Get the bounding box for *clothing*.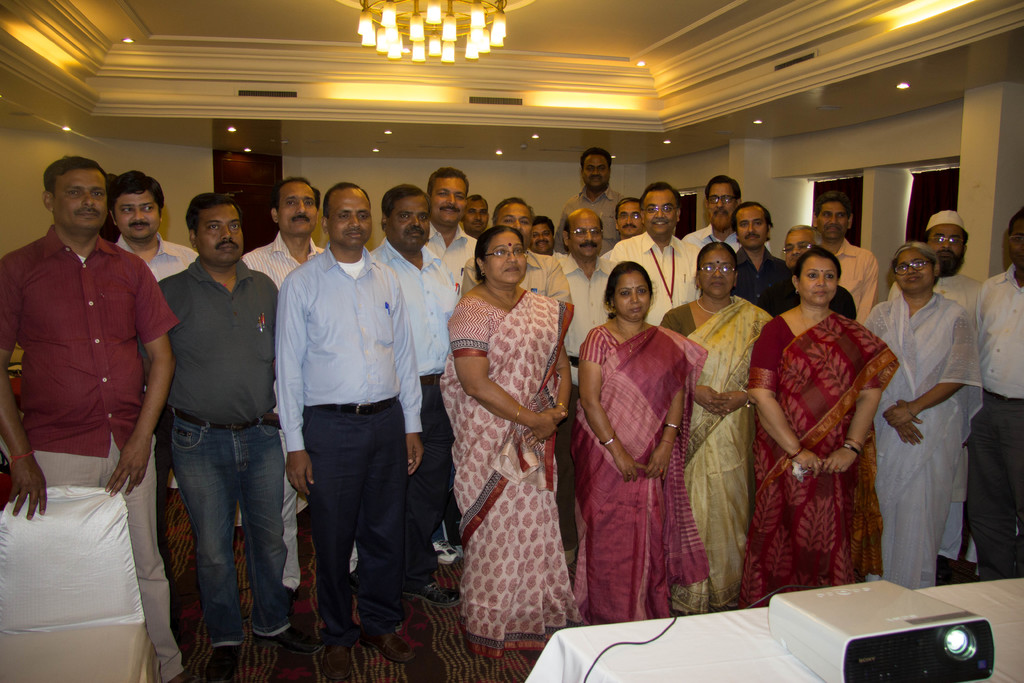
368/236/463/582.
